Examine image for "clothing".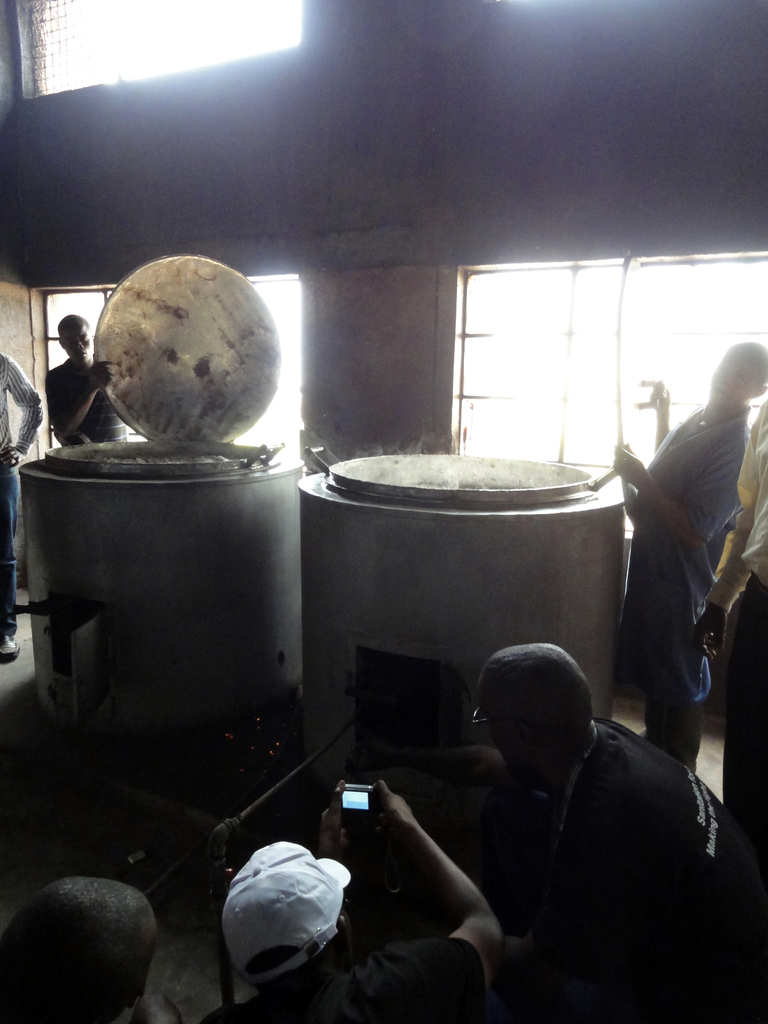
Examination result: region(0, 349, 42, 628).
